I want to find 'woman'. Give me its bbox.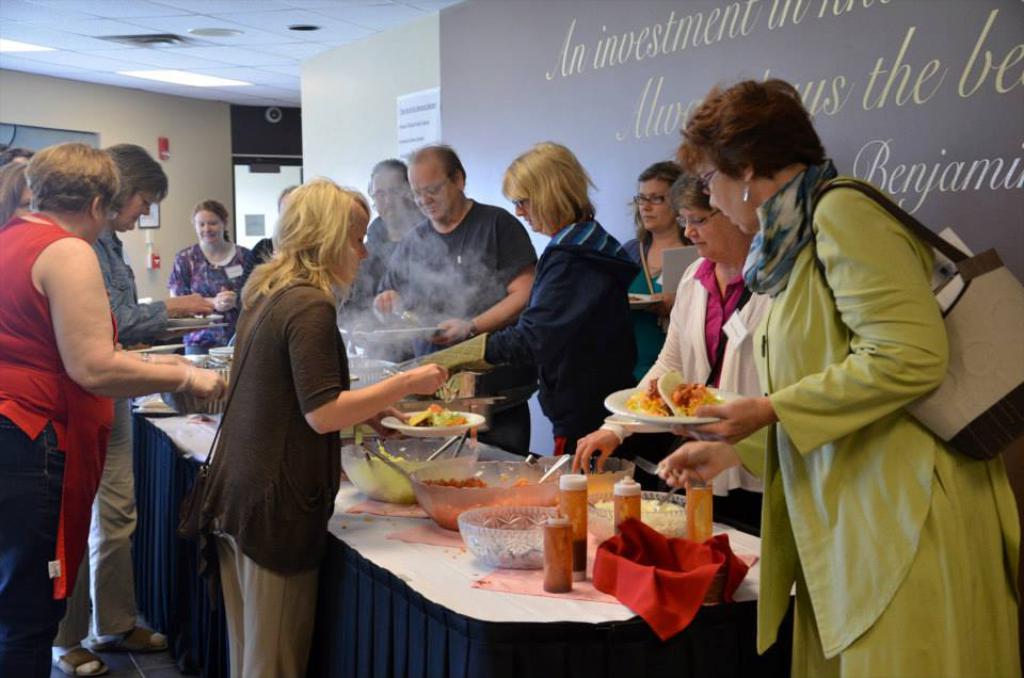
BBox(614, 163, 688, 394).
